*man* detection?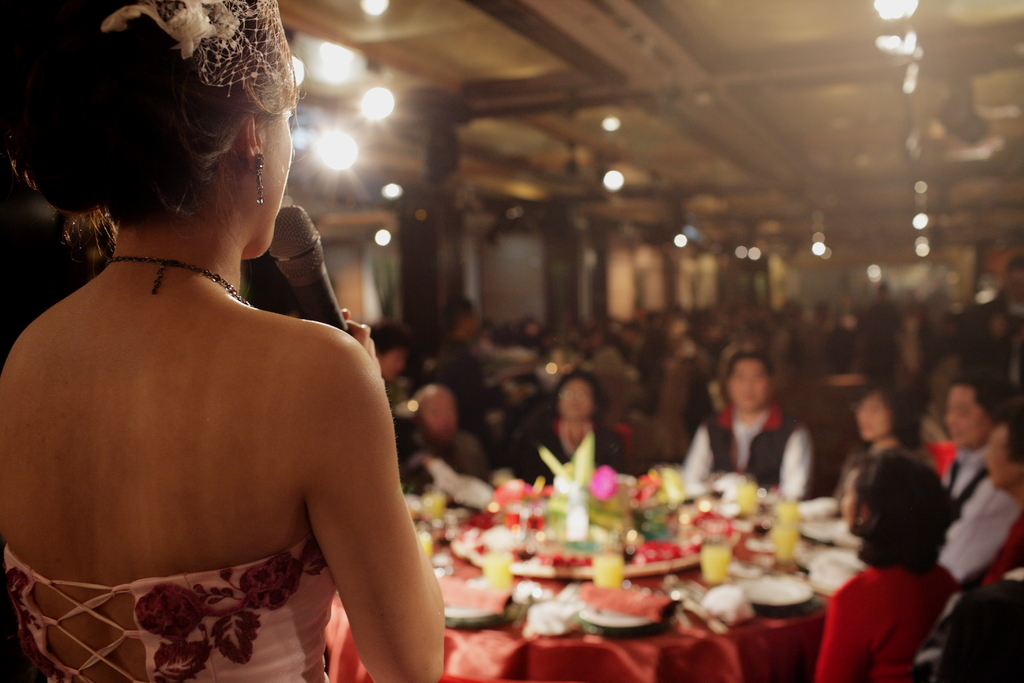
<region>932, 381, 1020, 597</region>
